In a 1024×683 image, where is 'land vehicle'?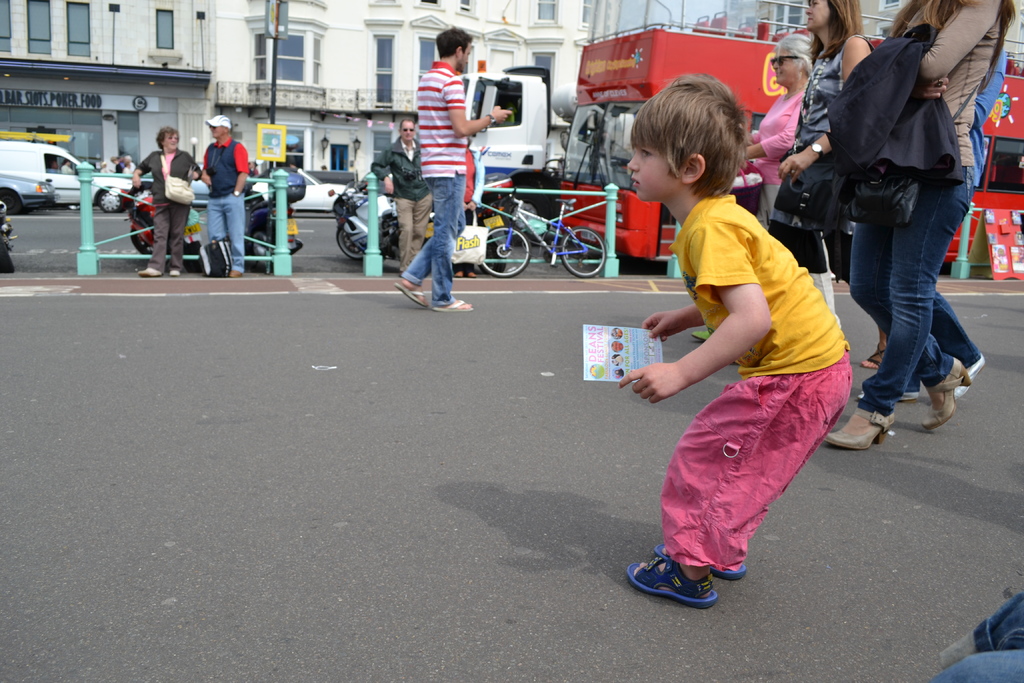
x1=0 y1=176 x2=56 y2=213.
